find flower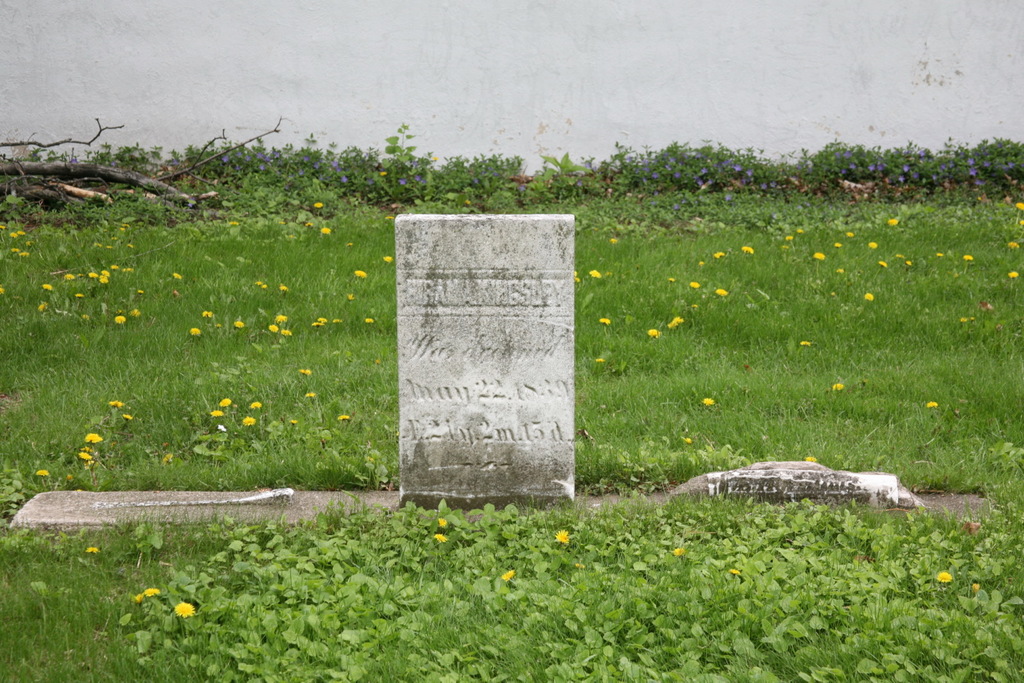
x1=241 y1=416 x2=252 y2=428
